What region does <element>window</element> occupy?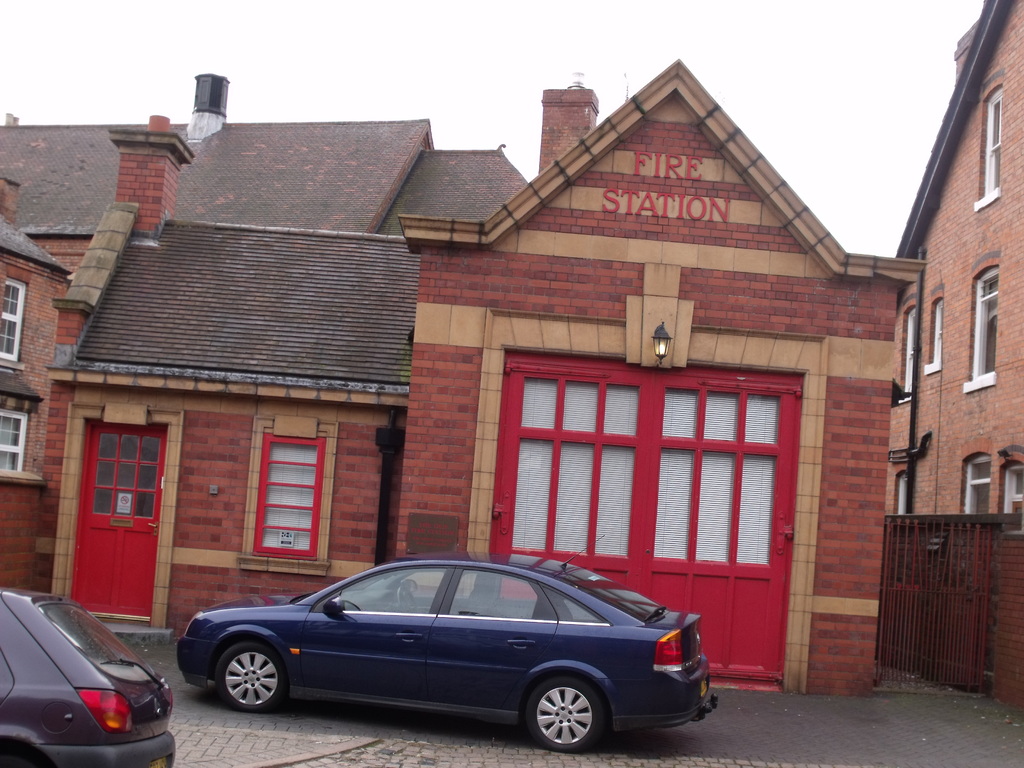
[x1=1006, y1=463, x2=1023, y2=513].
